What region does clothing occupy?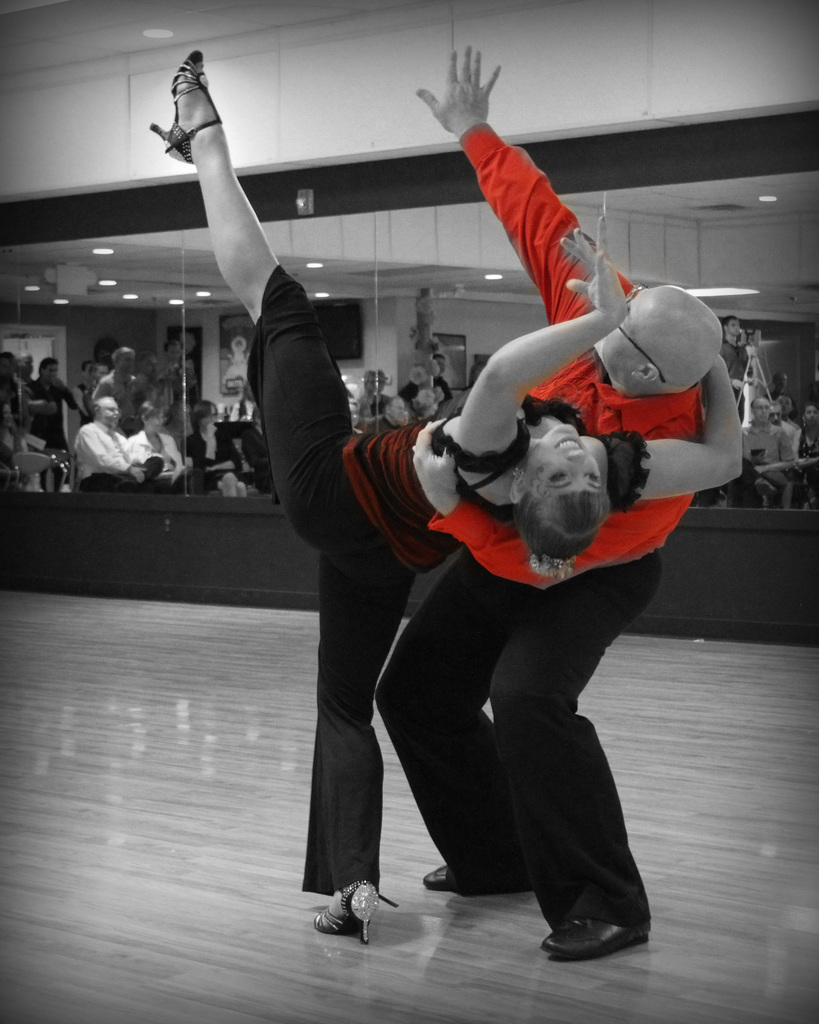
box(133, 428, 184, 473).
